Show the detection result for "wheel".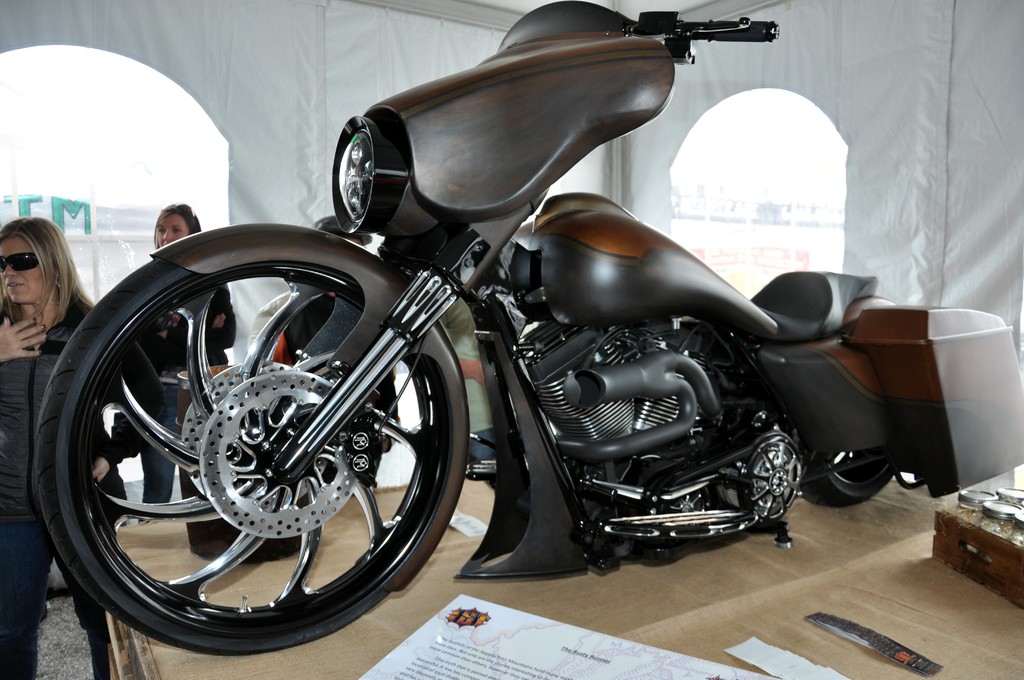
(x1=799, y1=433, x2=903, y2=506).
